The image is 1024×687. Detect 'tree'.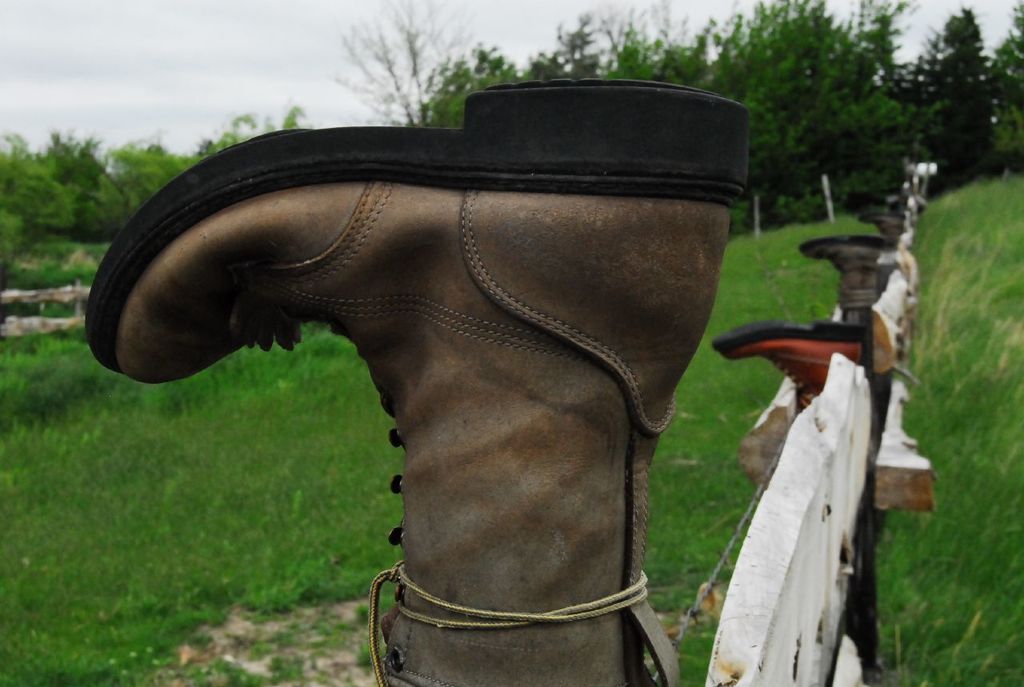
Detection: locate(718, 0, 883, 211).
